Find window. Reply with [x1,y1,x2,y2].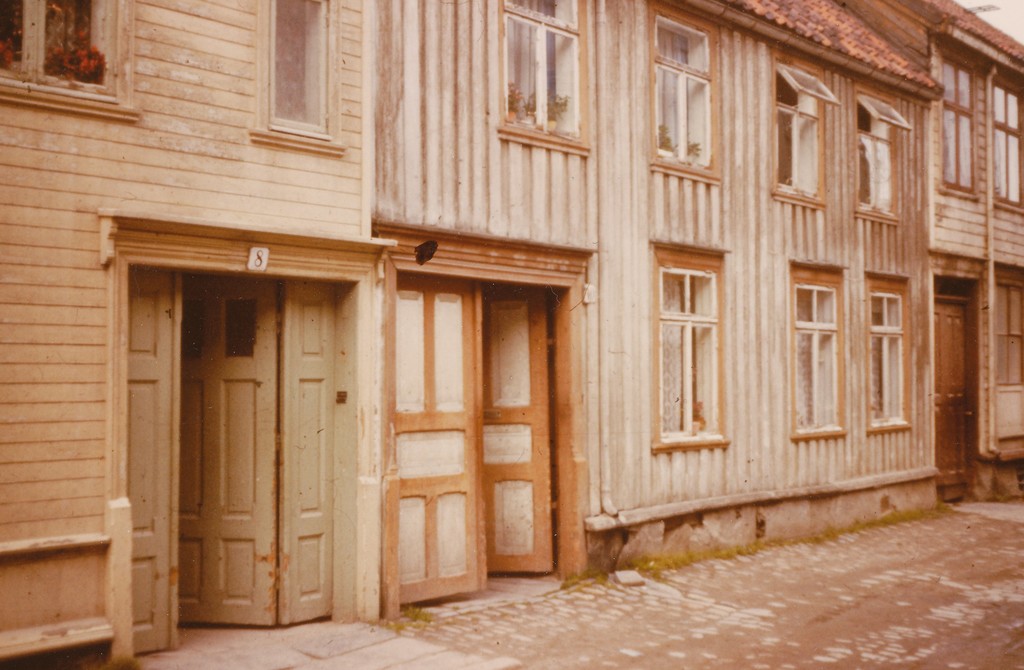
[792,285,834,319].
